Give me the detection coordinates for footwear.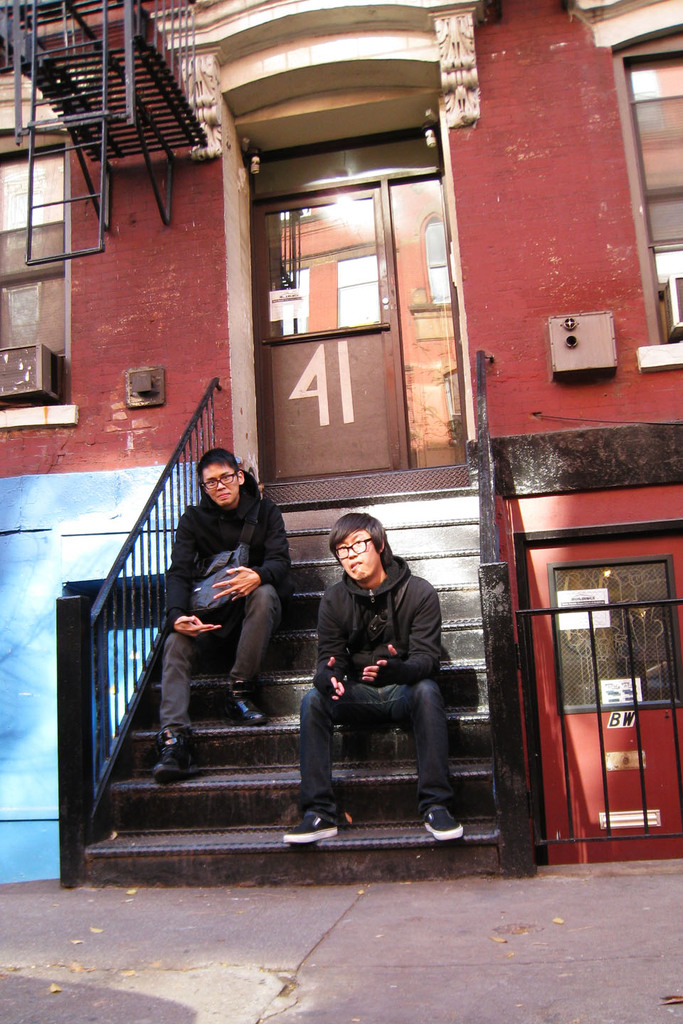
select_region(152, 737, 199, 782).
